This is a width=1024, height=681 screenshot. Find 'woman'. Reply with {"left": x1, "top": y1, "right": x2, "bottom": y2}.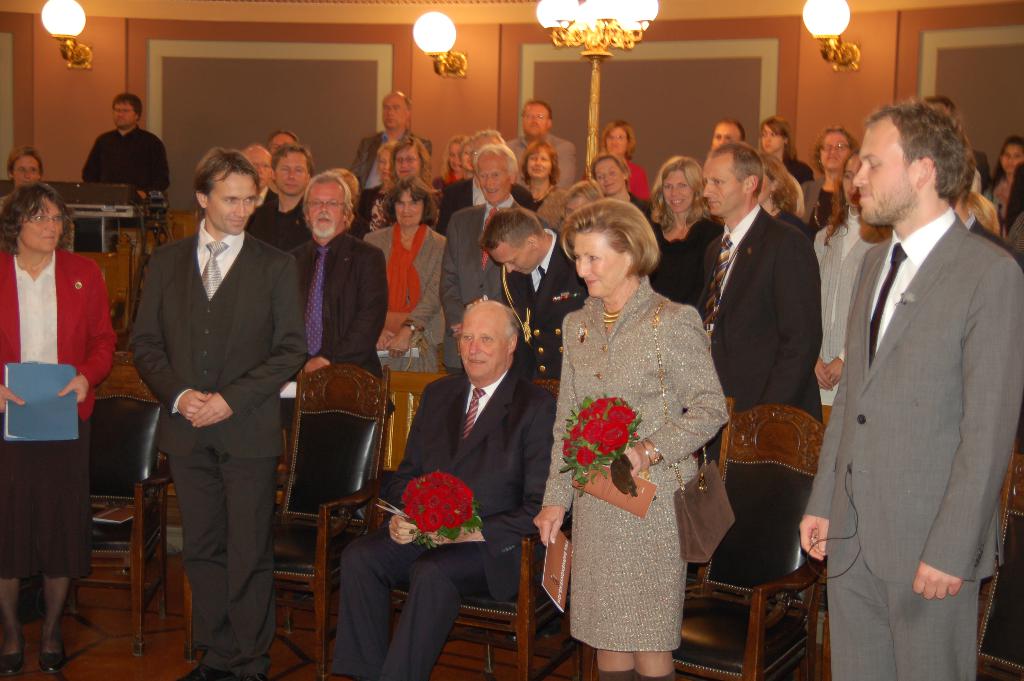
{"left": 803, "top": 126, "right": 855, "bottom": 235}.
